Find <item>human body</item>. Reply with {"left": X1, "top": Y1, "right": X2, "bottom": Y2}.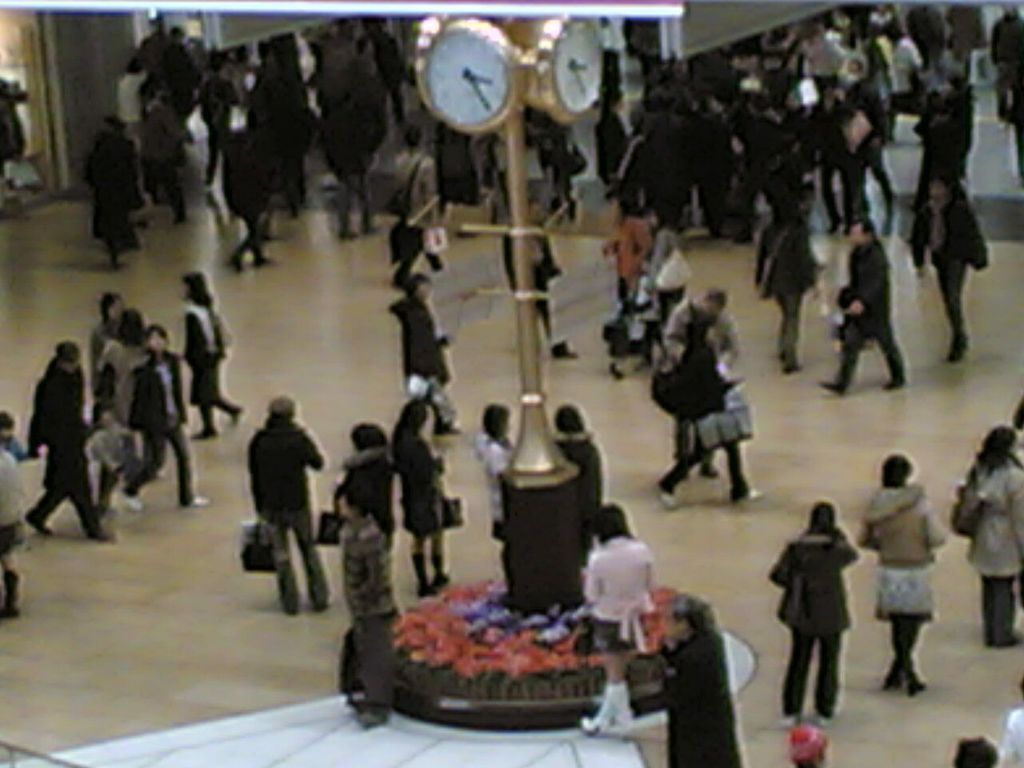
{"left": 337, "top": 473, "right": 407, "bottom": 718}.
